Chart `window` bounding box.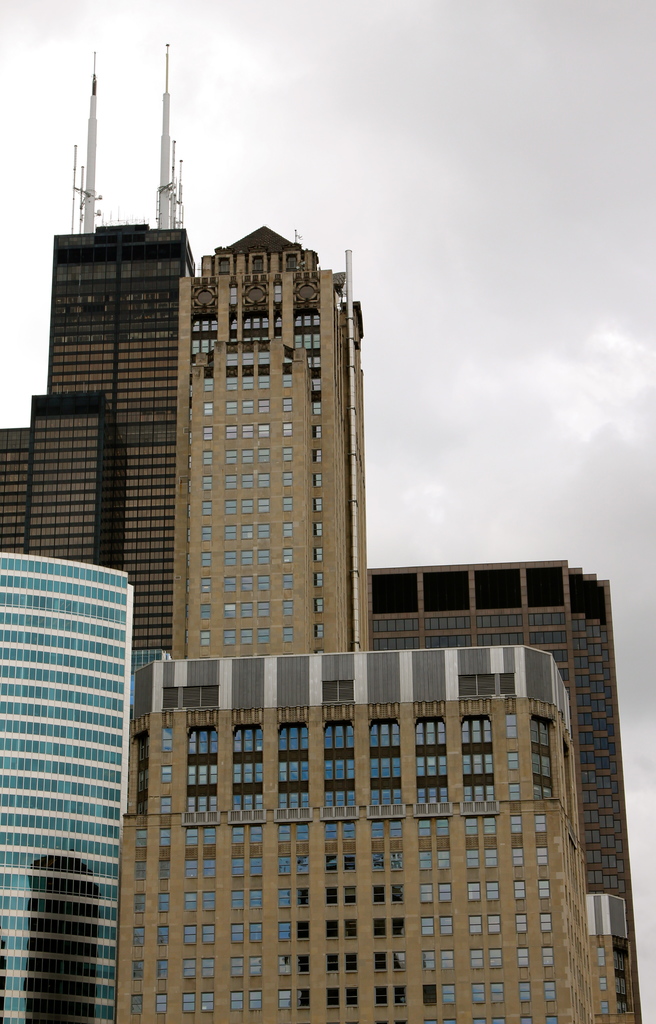
Charted: pyautogui.locateOnScreen(204, 820, 216, 845).
